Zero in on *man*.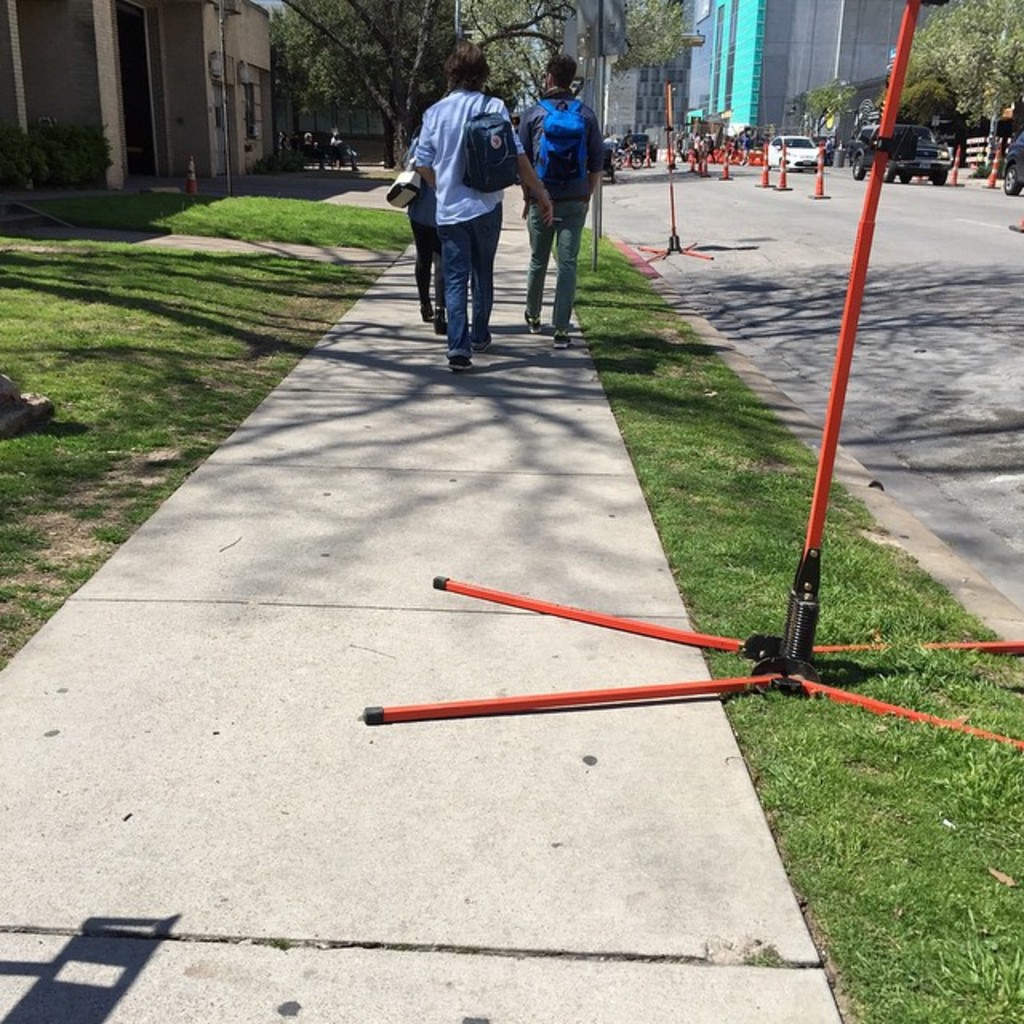
Zeroed in: [400,90,546,333].
